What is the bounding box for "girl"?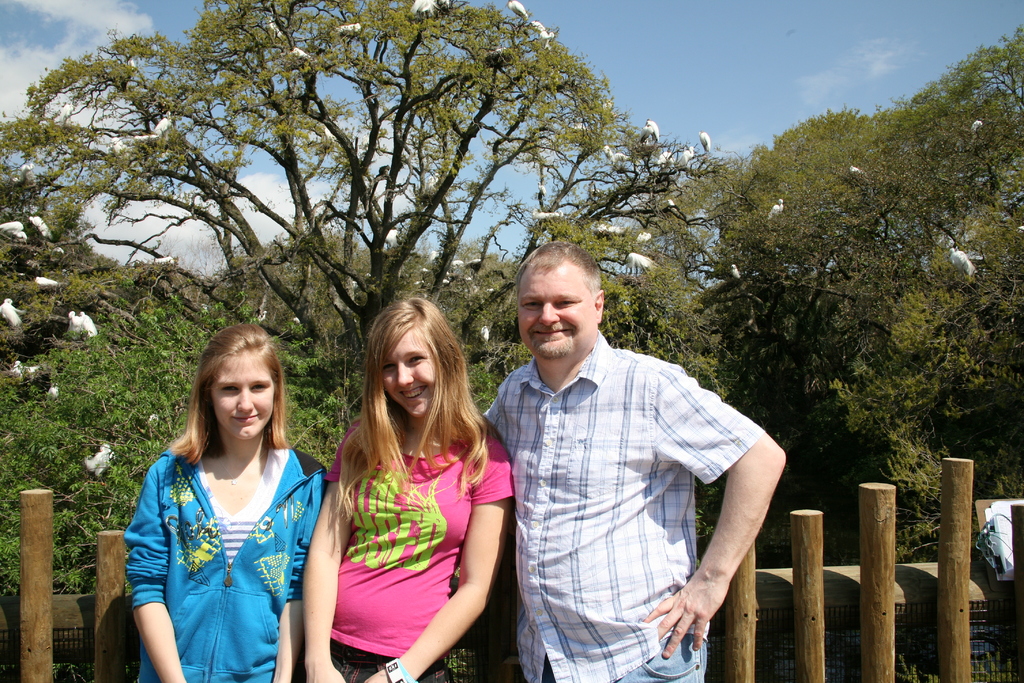
bbox(125, 325, 325, 682).
